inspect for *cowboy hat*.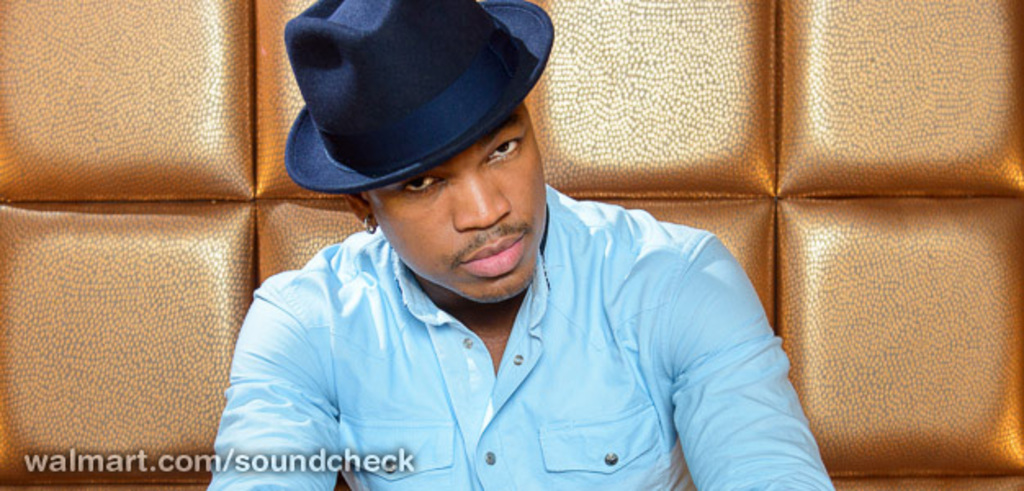
Inspection: rect(265, 5, 566, 232).
